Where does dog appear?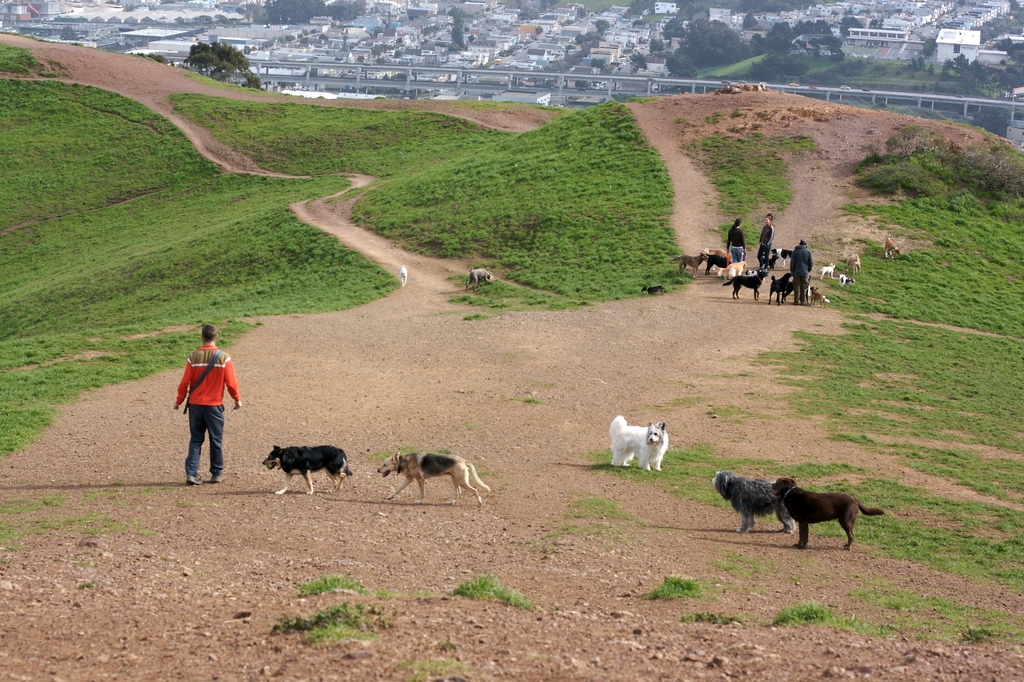
Appears at rect(819, 261, 836, 279).
